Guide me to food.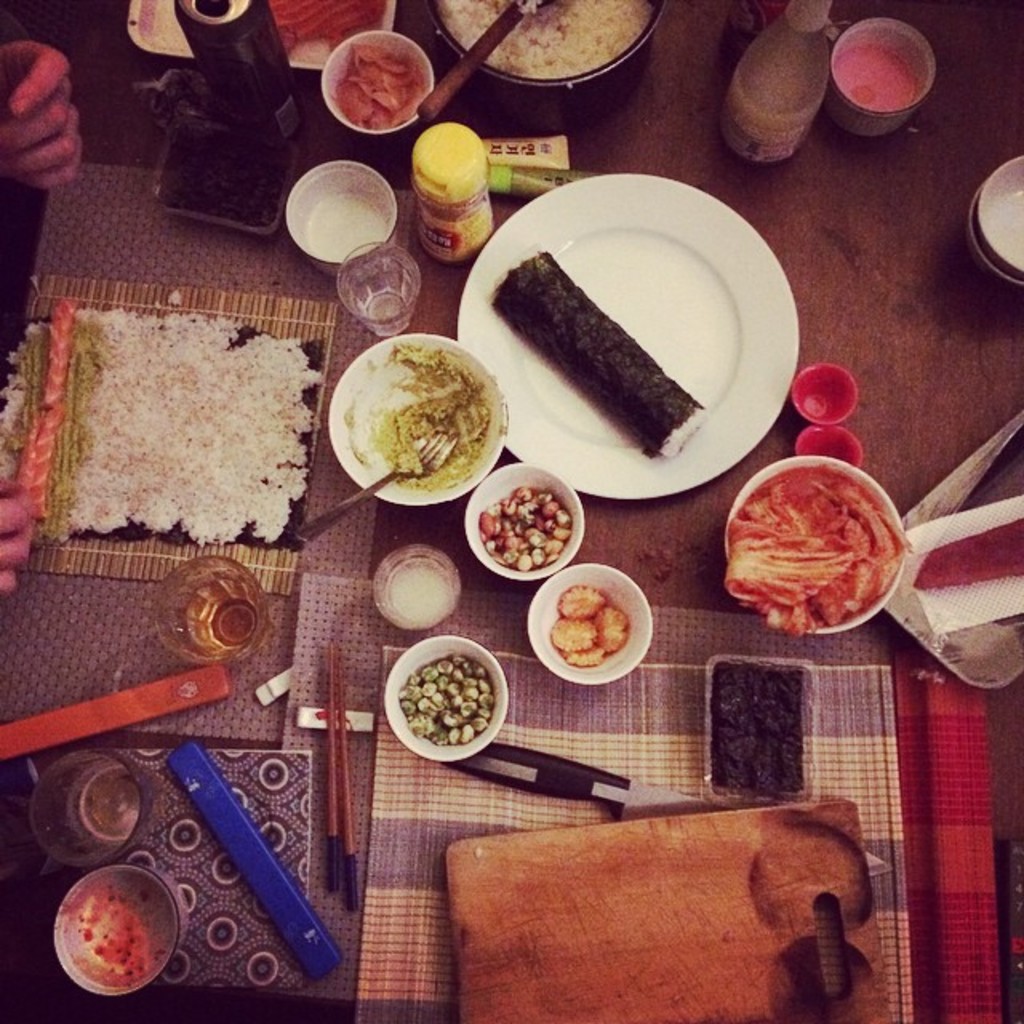
Guidance: (443,0,654,82).
